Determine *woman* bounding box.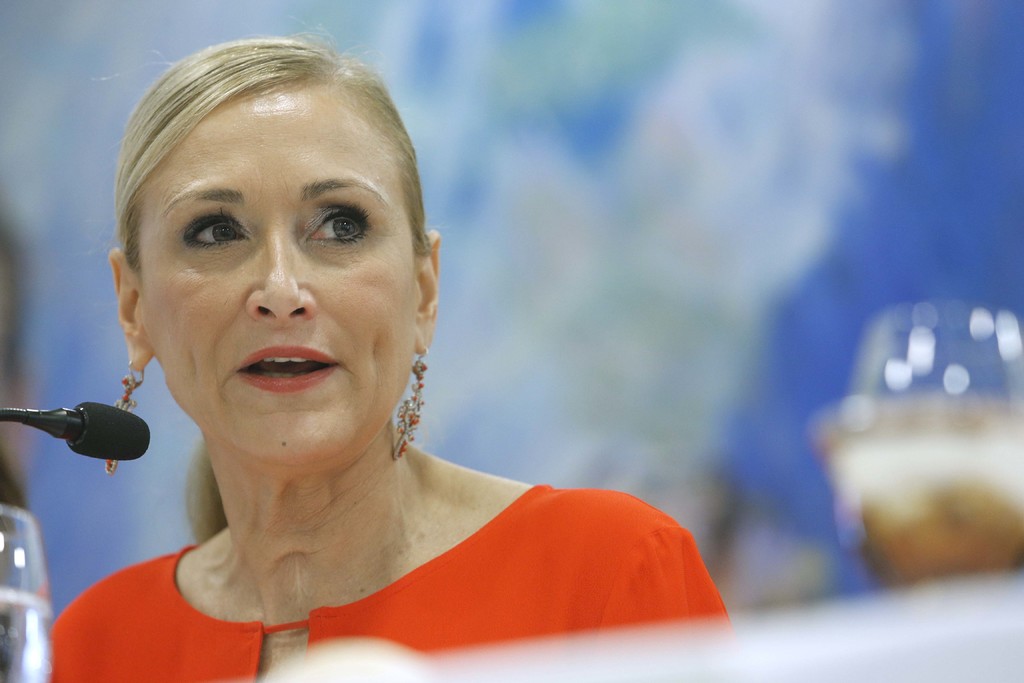
Determined: 49 35 721 682.
